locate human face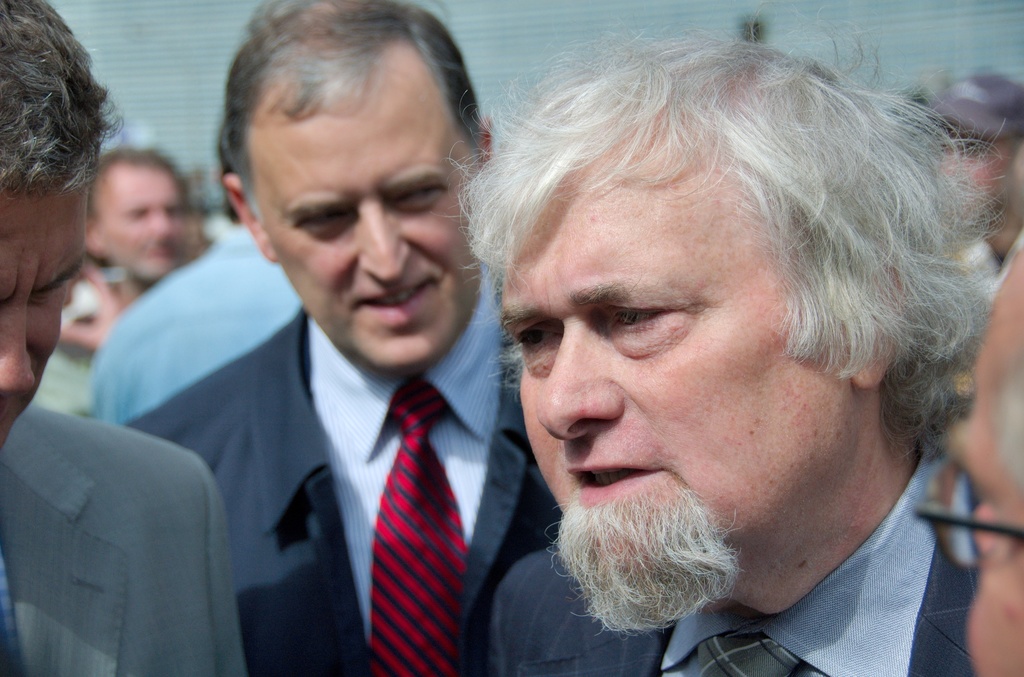
crop(505, 144, 850, 569)
